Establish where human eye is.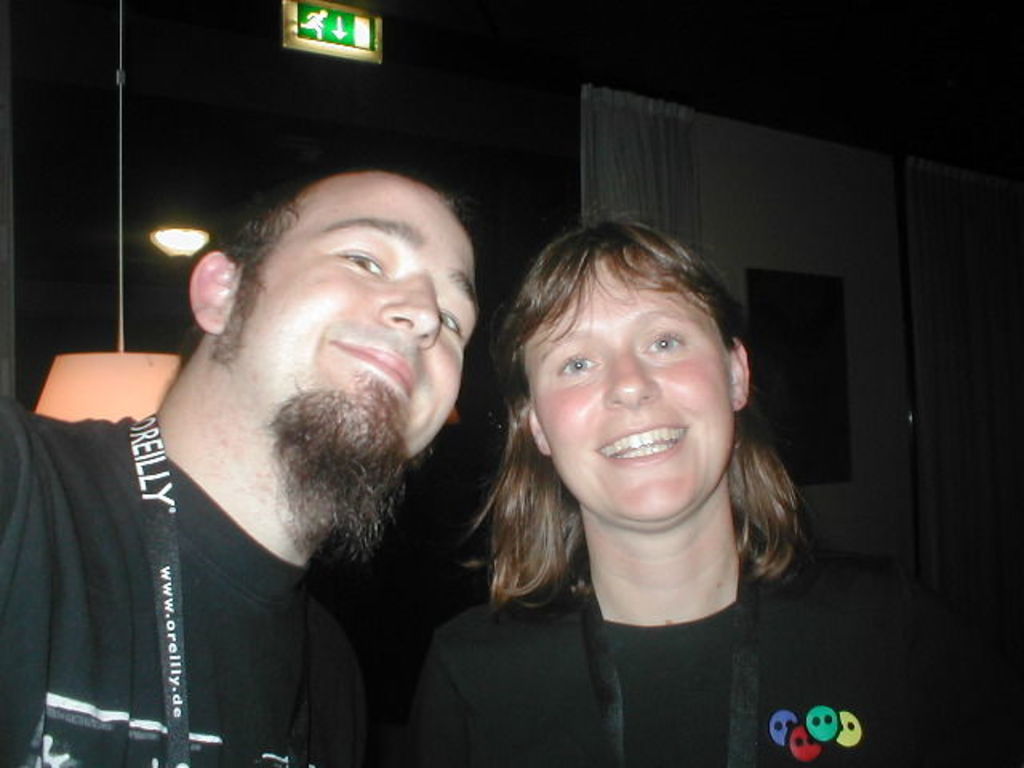
Established at detection(322, 243, 386, 282).
